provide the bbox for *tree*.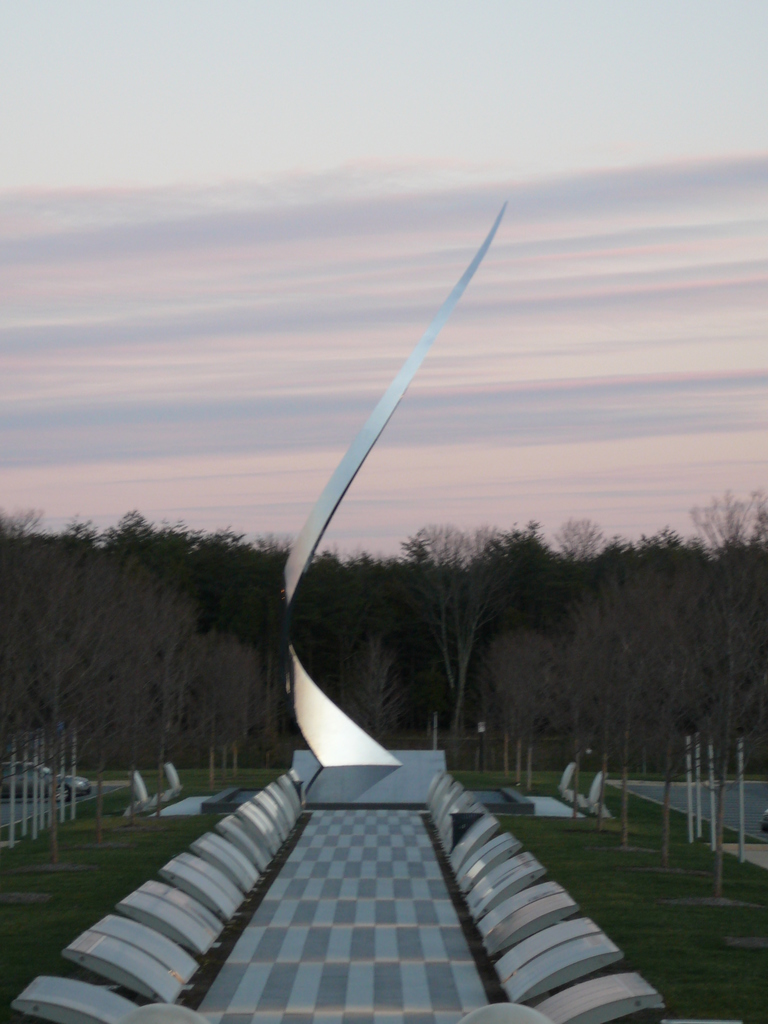
left=84, top=548, right=184, bottom=844.
